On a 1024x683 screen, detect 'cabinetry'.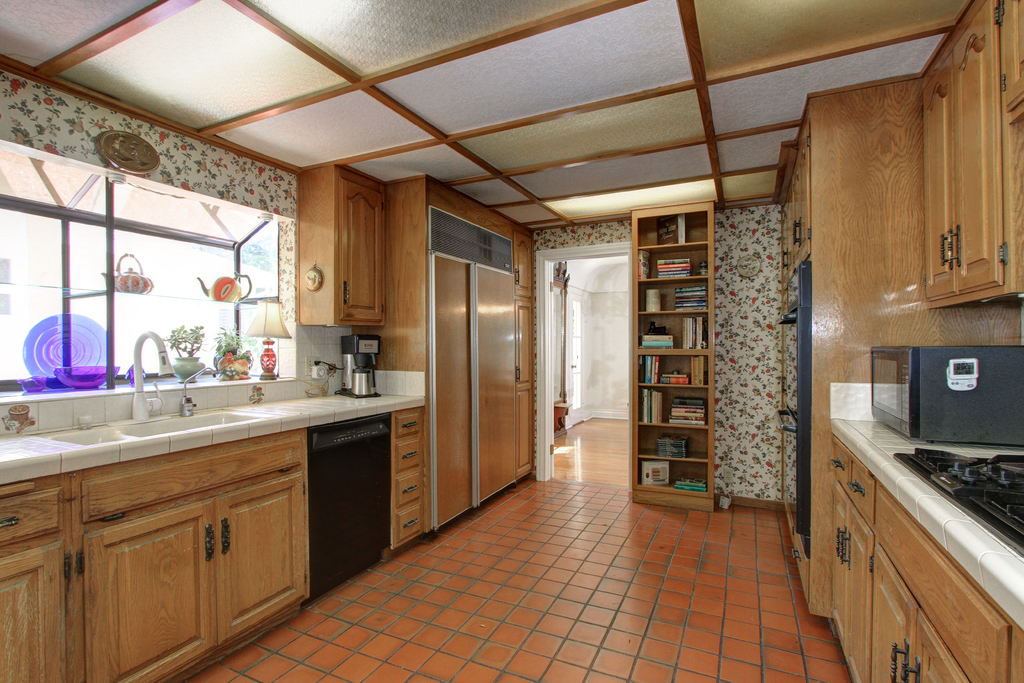
[0, 429, 309, 682].
